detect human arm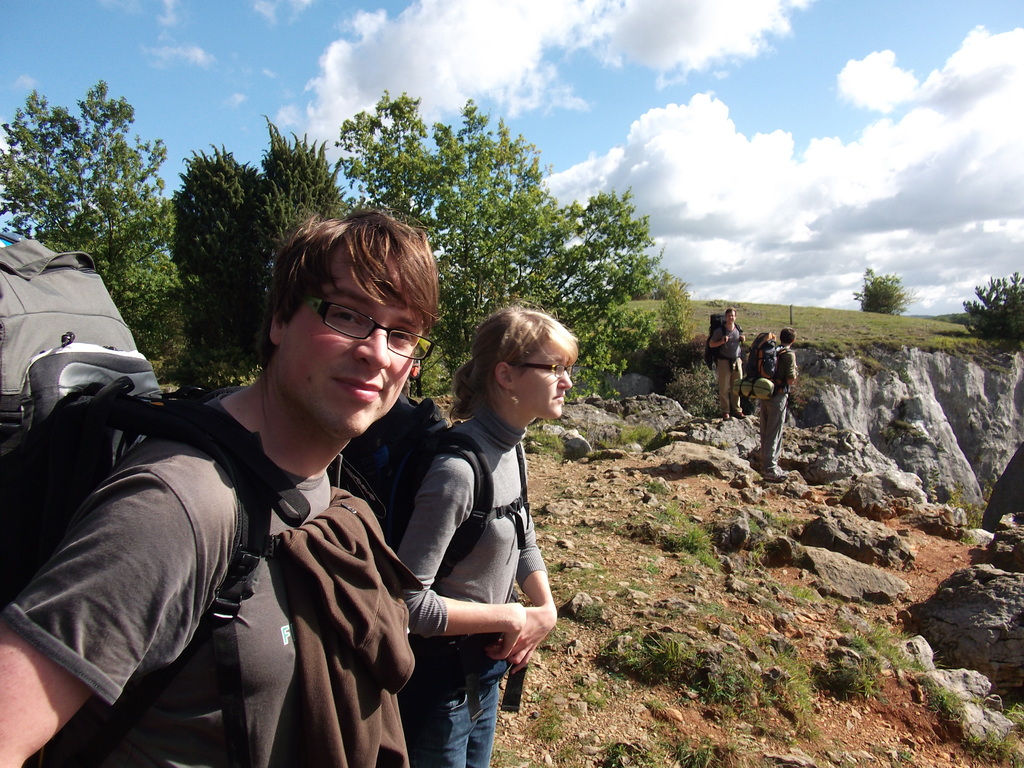
[left=399, top=459, right=520, bottom=640]
